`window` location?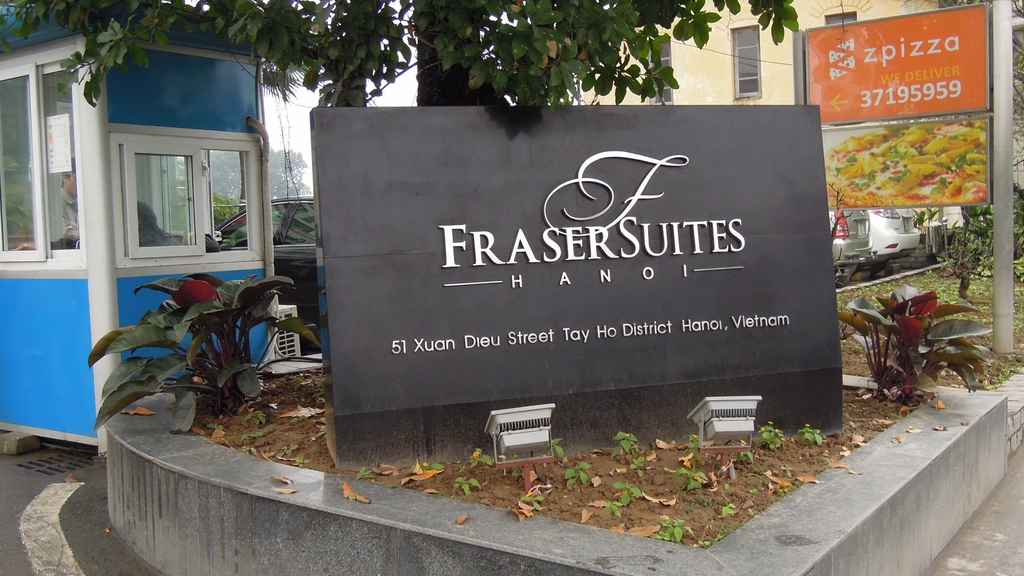
bbox=(647, 36, 672, 105)
